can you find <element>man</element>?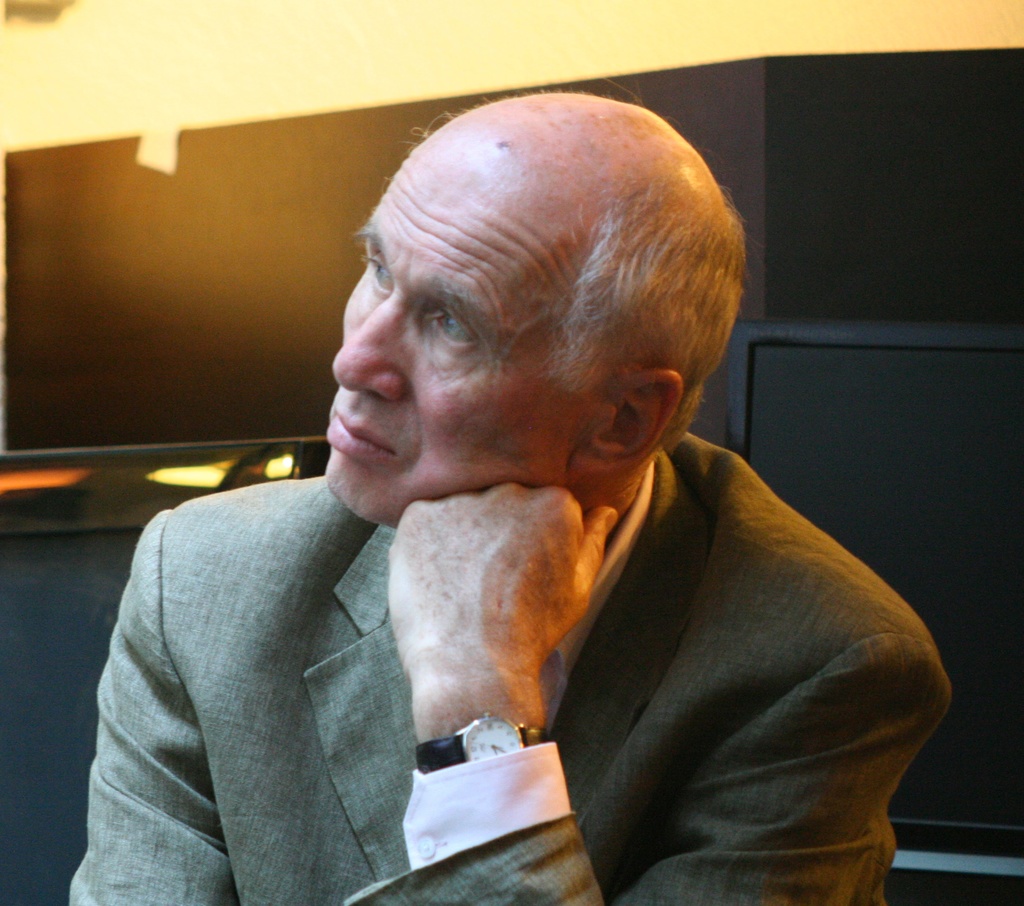
Yes, bounding box: (left=111, top=102, right=975, bottom=886).
